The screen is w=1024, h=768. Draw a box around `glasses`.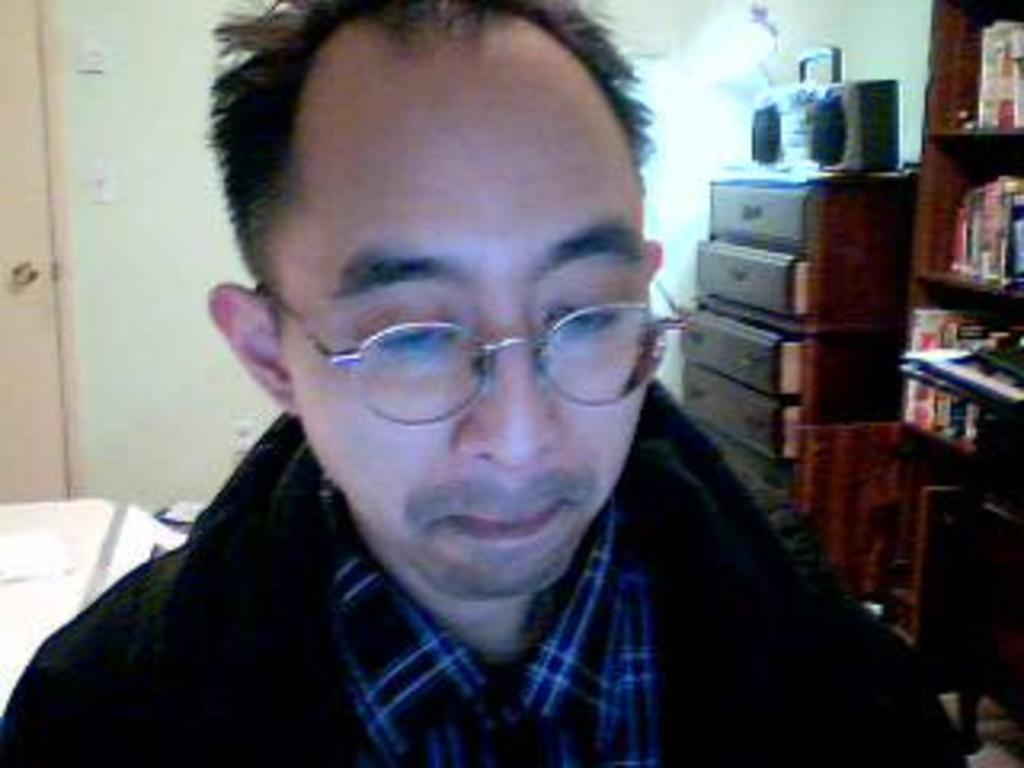
bbox(256, 282, 698, 429).
